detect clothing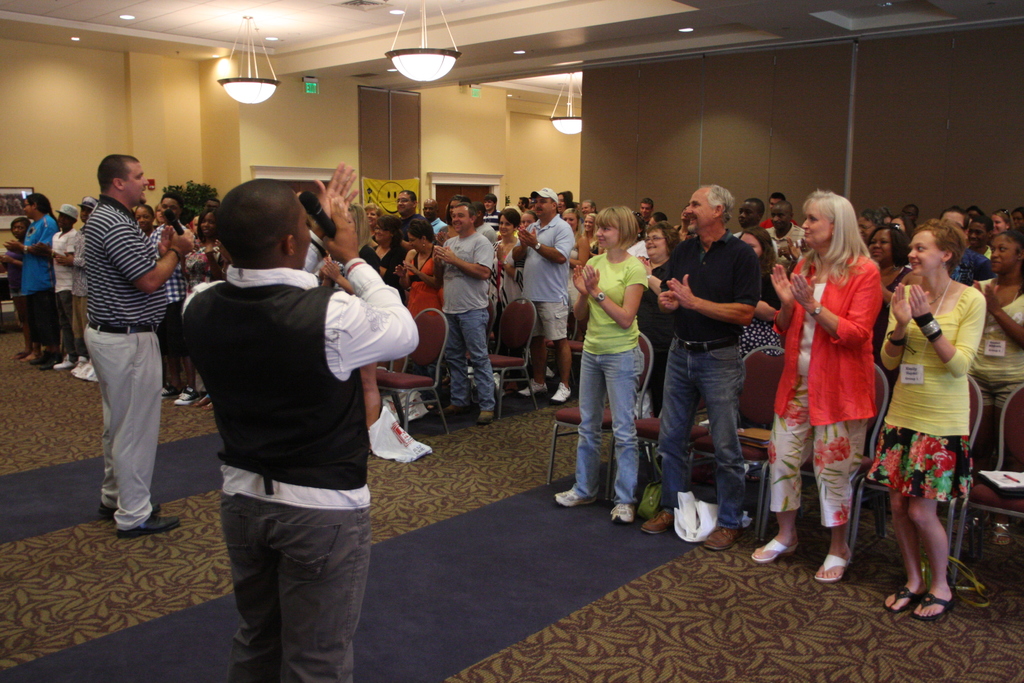
[575,252,641,354]
